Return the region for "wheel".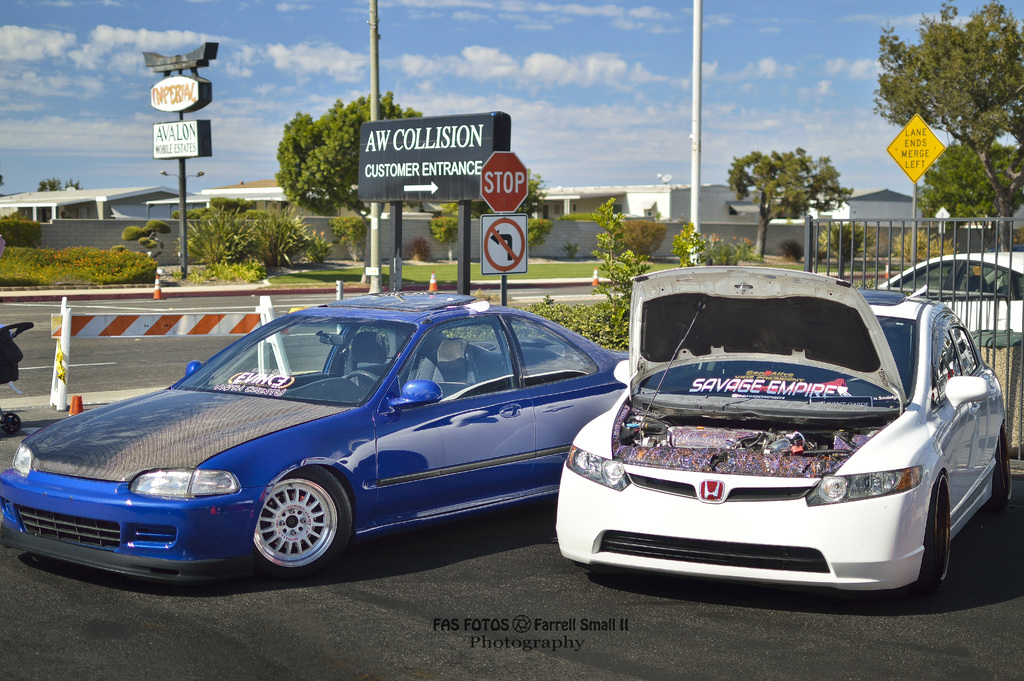
bbox=[346, 368, 376, 387].
